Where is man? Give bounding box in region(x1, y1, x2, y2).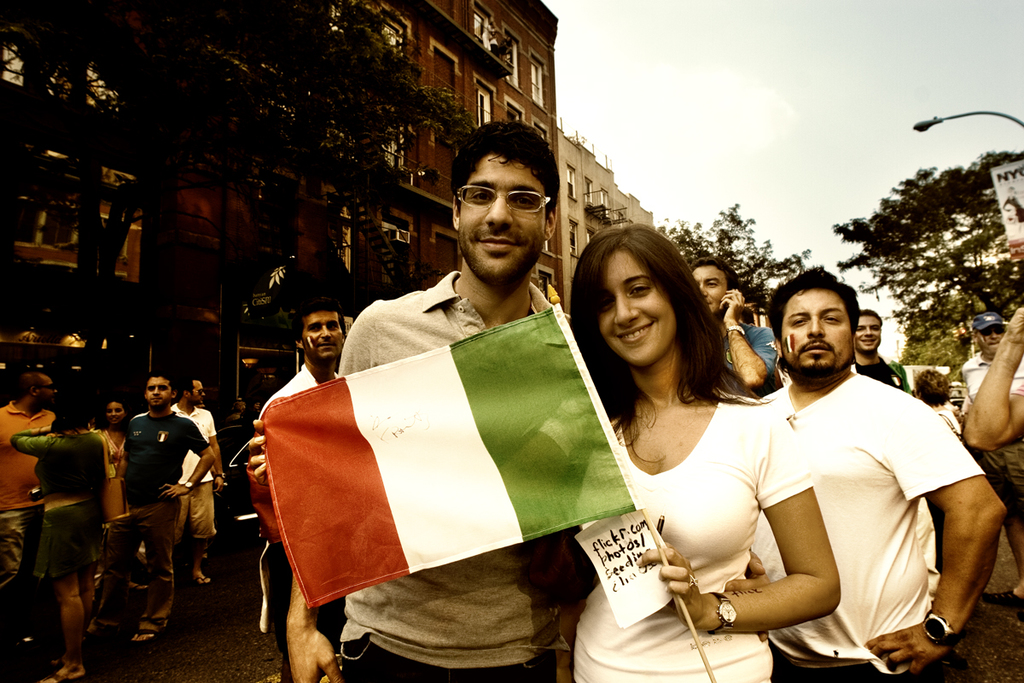
region(962, 303, 1023, 457).
